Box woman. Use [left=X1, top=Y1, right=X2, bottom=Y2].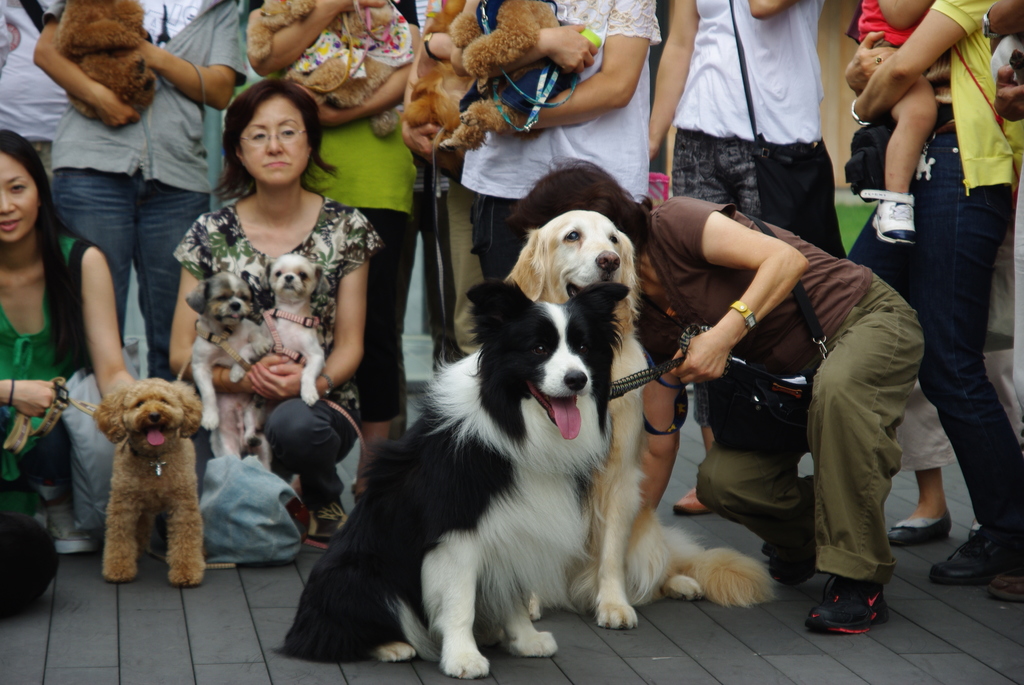
[left=835, top=0, right=1023, bottom=599].
